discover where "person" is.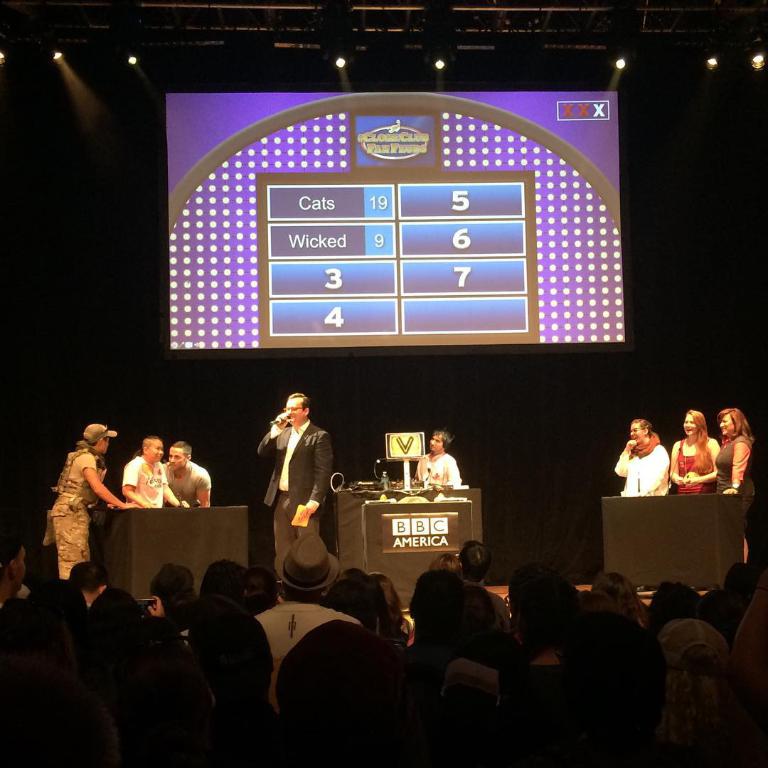
Discovered at (x1=48, y1=421, x2=137, y2=585).
